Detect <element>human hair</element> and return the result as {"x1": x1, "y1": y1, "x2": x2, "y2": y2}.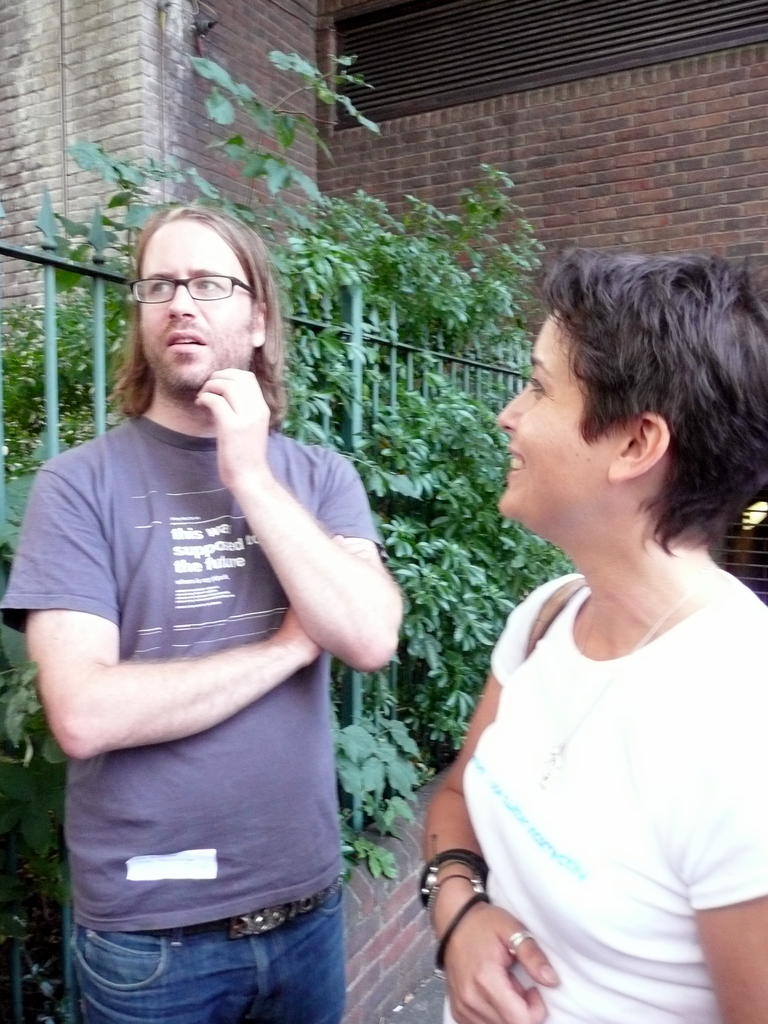
{"x1": 105, "y1": 204, "x2": 289, "y2": 428}.
